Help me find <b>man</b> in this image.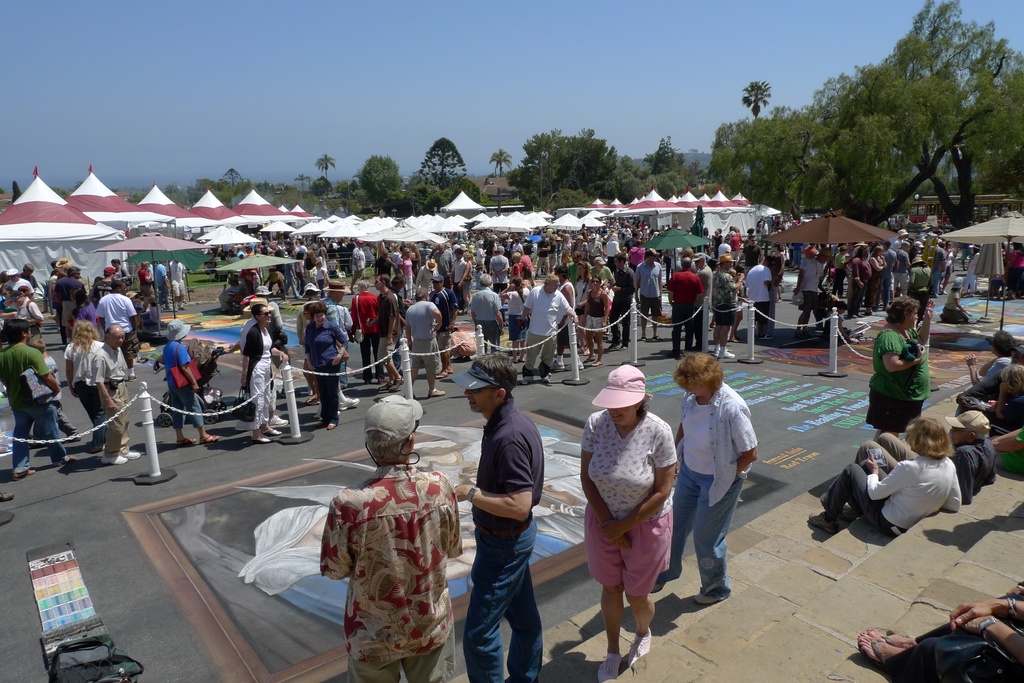
Found it: crop(639, 224, 648, 237).
